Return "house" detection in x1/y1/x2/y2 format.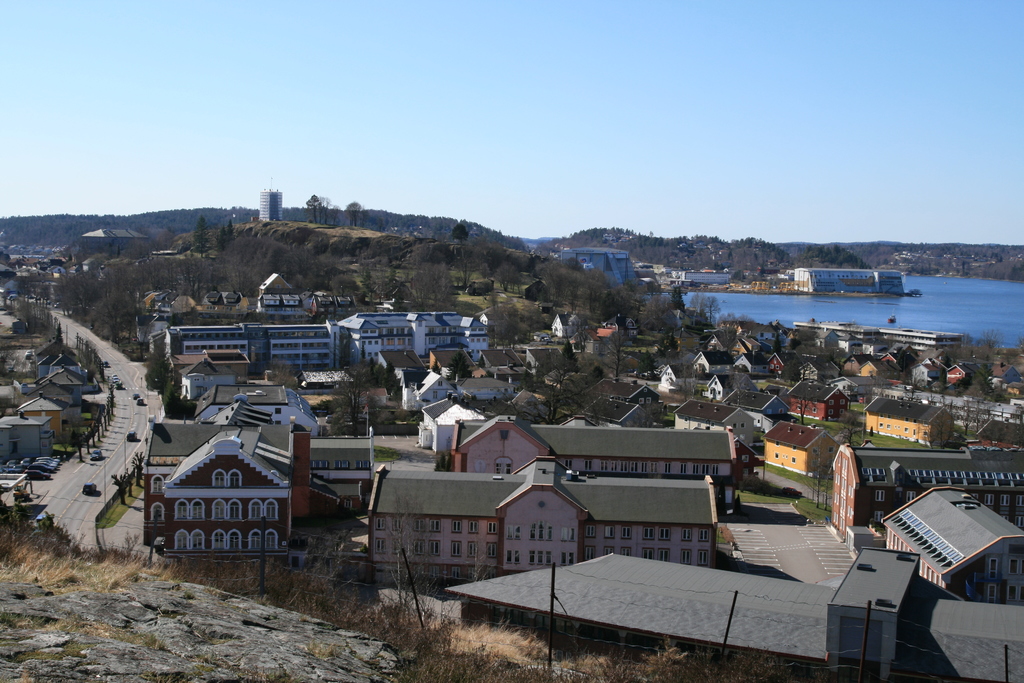
0/411/61/469.
